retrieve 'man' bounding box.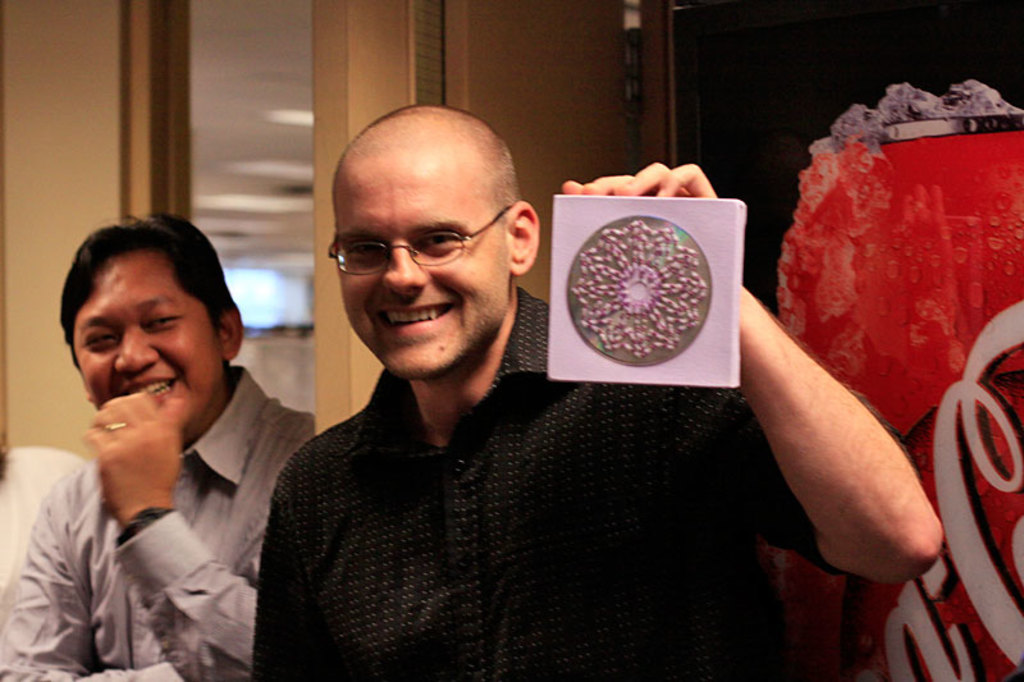
Bounding box: {"left": 4, "top": 214, "right": 317, "bottom": 676}.
